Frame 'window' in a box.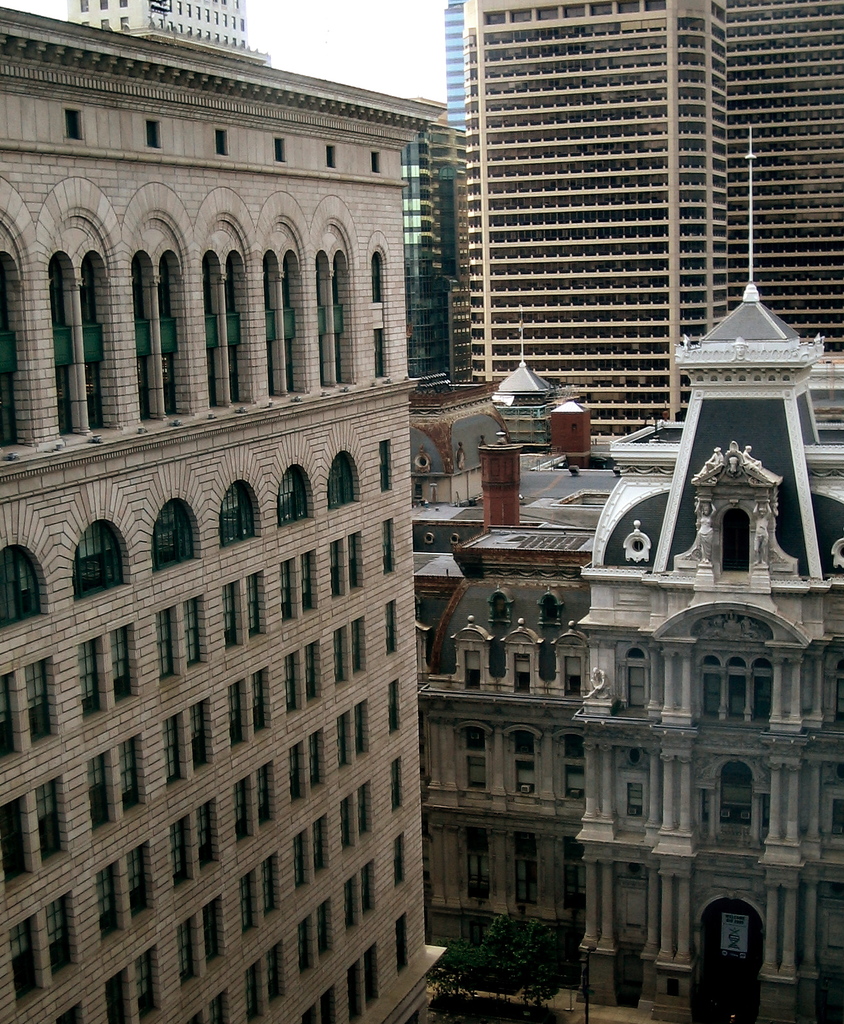
[left=102, top=967, right=133, bottom=1023].
